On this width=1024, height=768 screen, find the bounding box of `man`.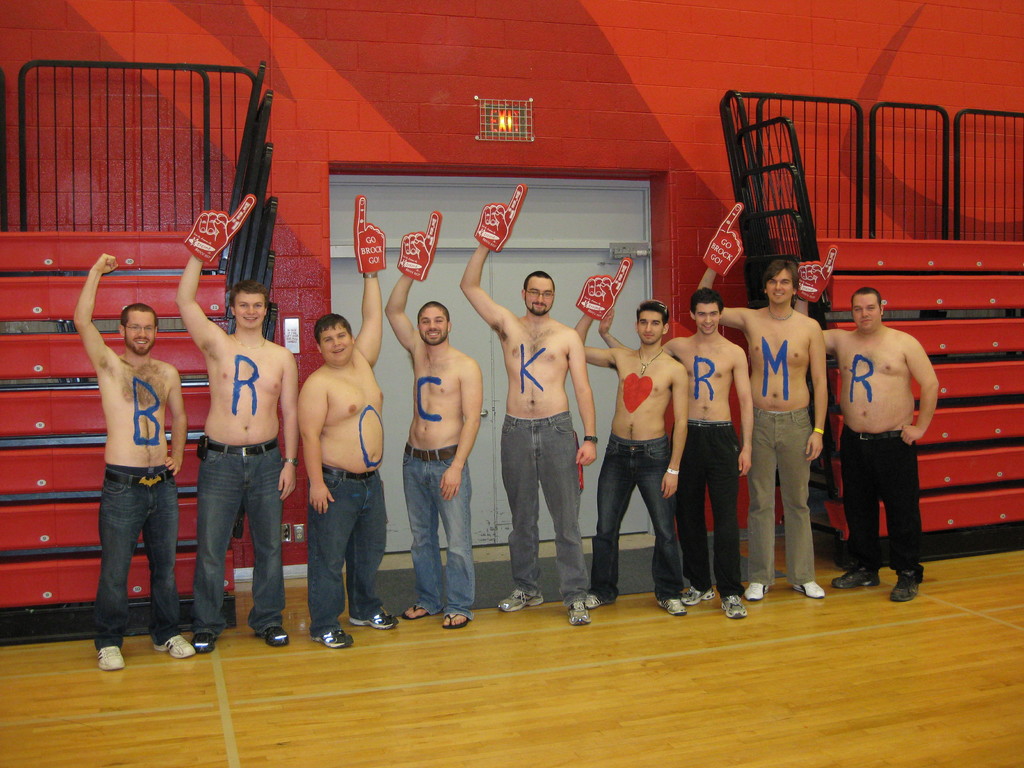
Bounding box: Rect(577, 307, 689, 616).
